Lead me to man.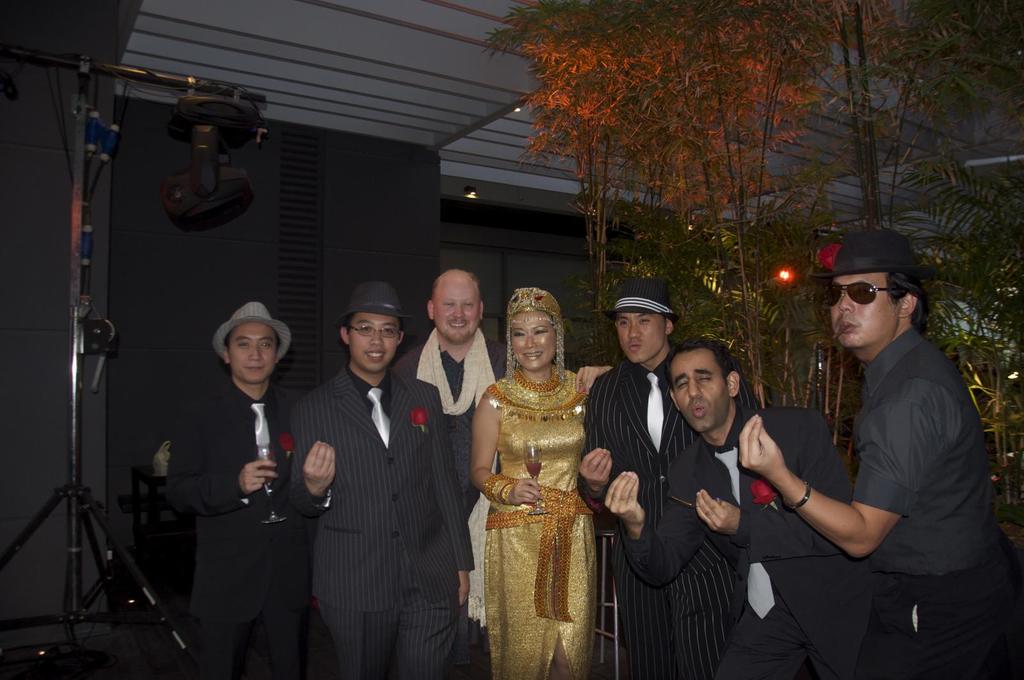
Lead to bbox=(595, 334, 871, 679).
